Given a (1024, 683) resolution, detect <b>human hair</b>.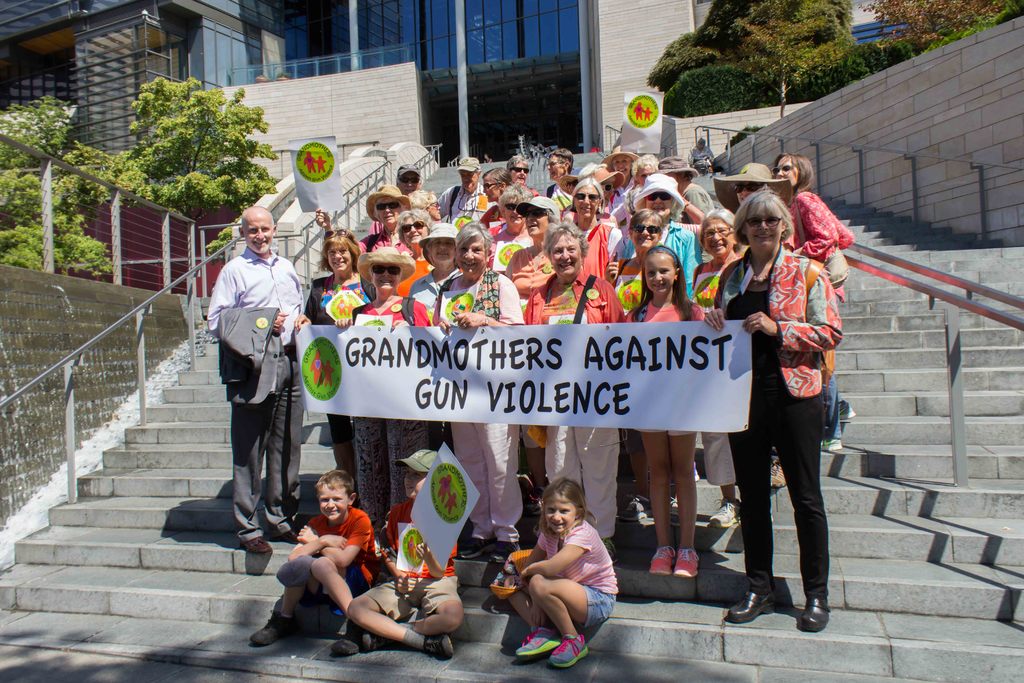
crop(636, 245, 701, 324).
